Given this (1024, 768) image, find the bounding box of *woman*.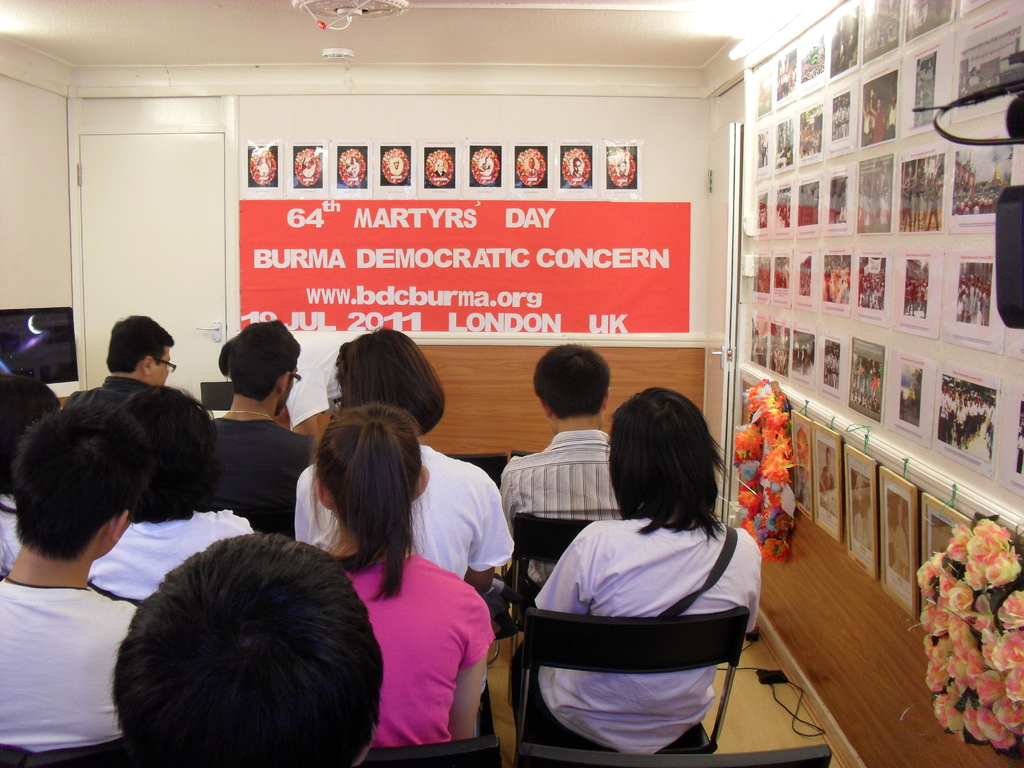
pyautogui.locateOnScreen(308, 403, 493, 741).
